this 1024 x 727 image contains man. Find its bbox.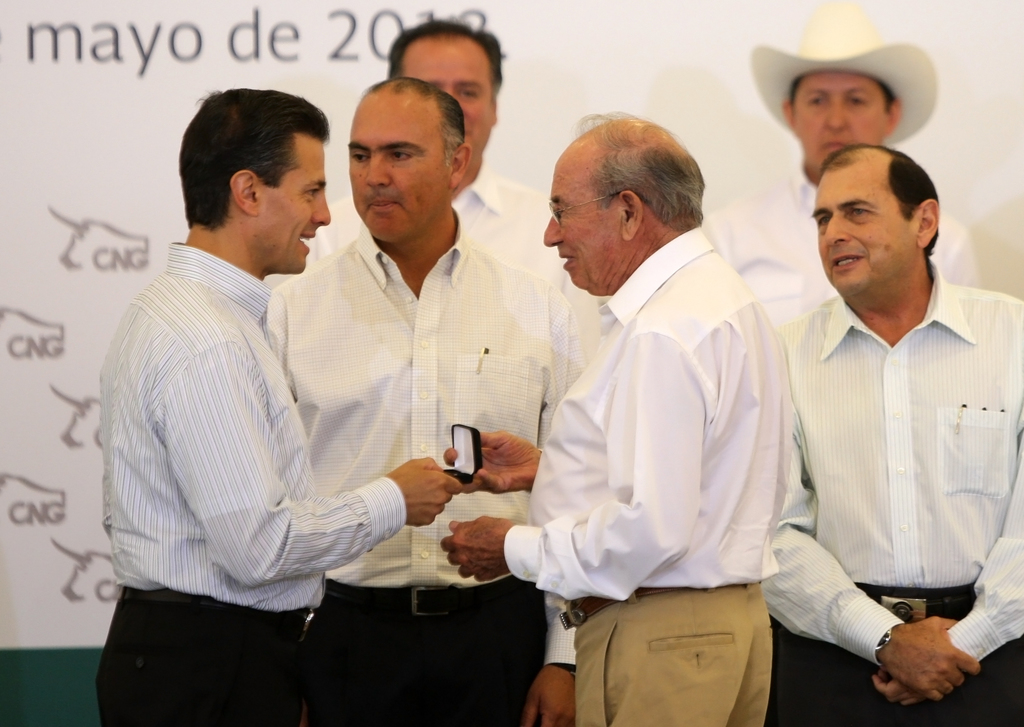
BBox(696, 4, 979, 332).
